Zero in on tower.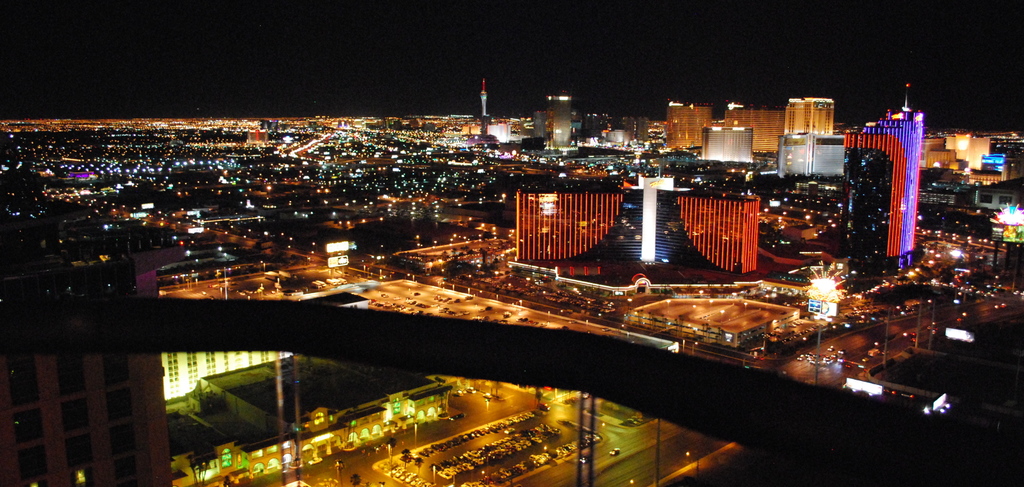
Zeroed in: (x1=770, y1=97, x2=847, y2=188).
